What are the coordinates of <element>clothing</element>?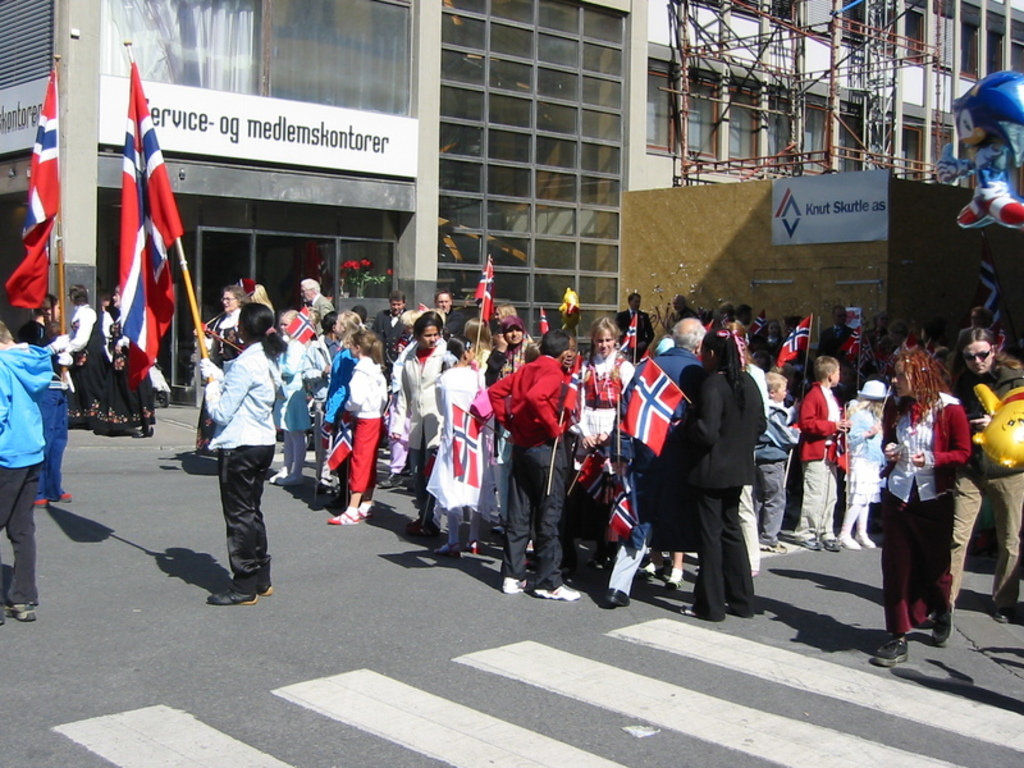
pyautogui.locateOnScreen(385, 343, 444, 490).
